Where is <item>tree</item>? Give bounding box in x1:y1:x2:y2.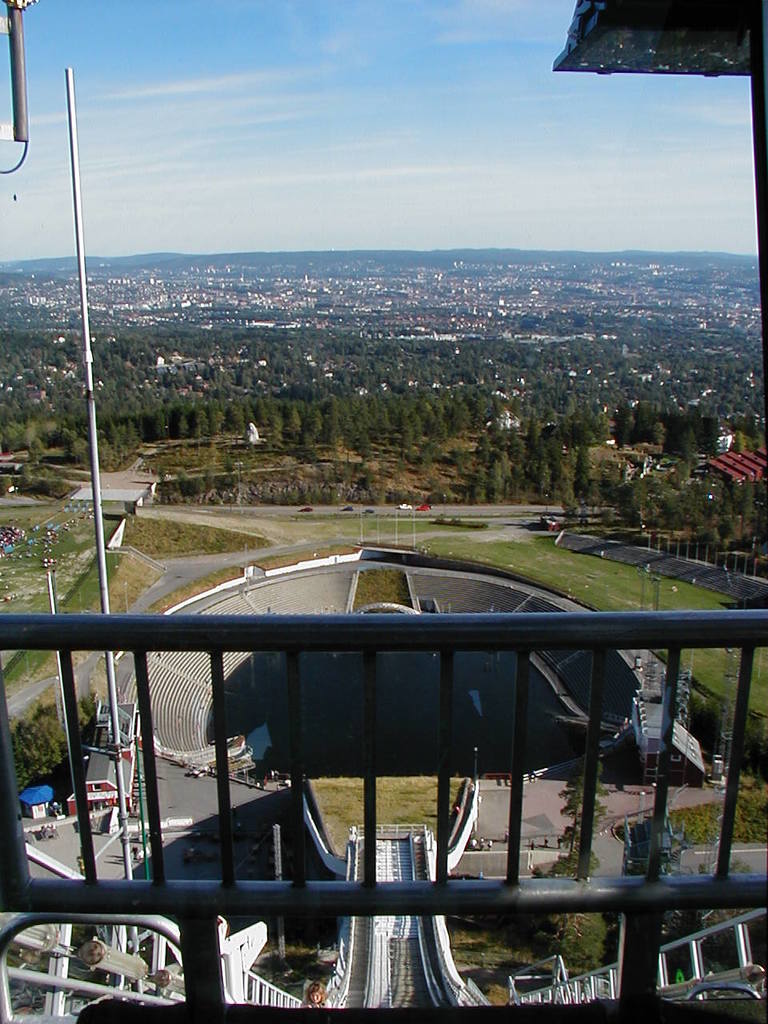
179:477:209:496.
